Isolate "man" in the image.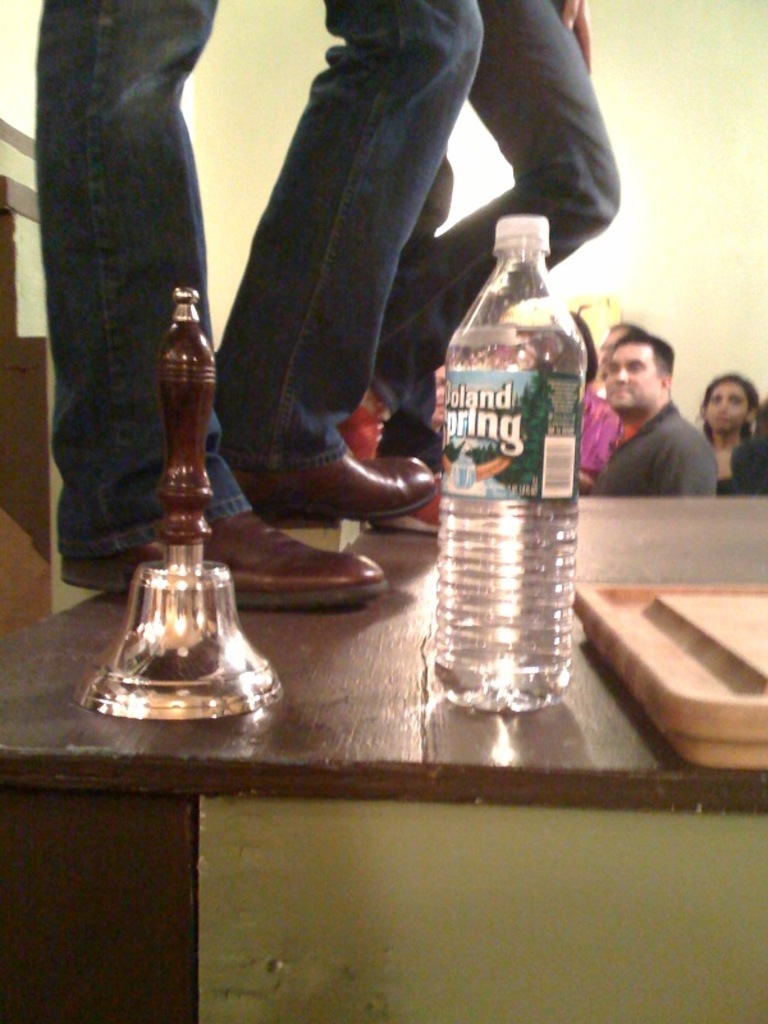
Isolated region: [left=516, top=307, right=628, bottom=497].
